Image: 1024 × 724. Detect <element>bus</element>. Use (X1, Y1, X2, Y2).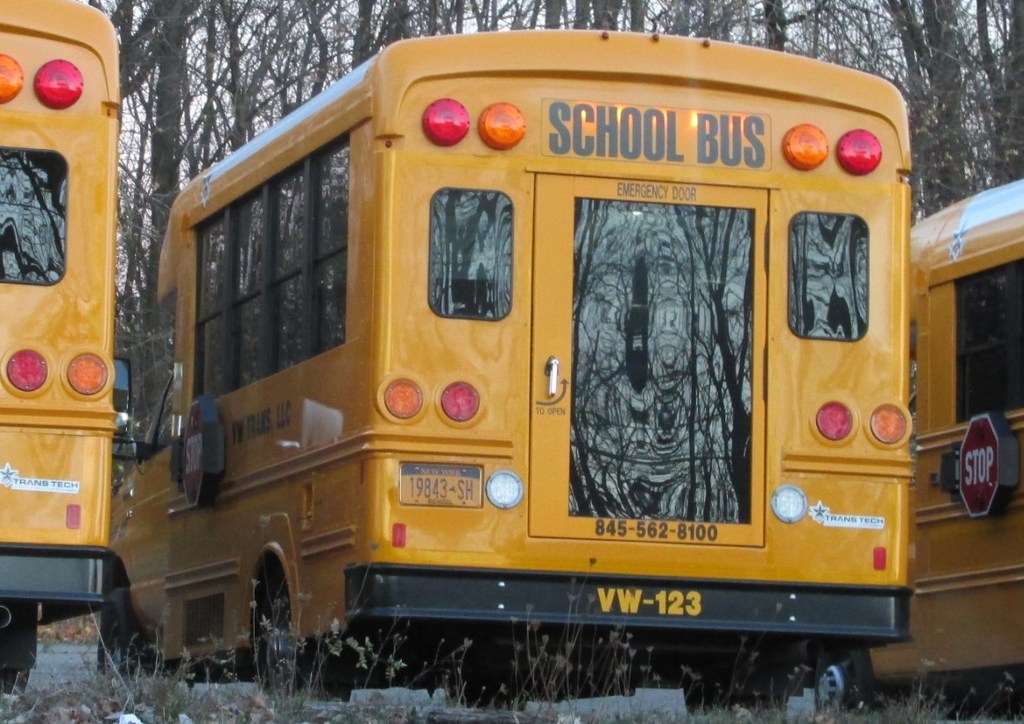
(0, 0, 131, 691).
